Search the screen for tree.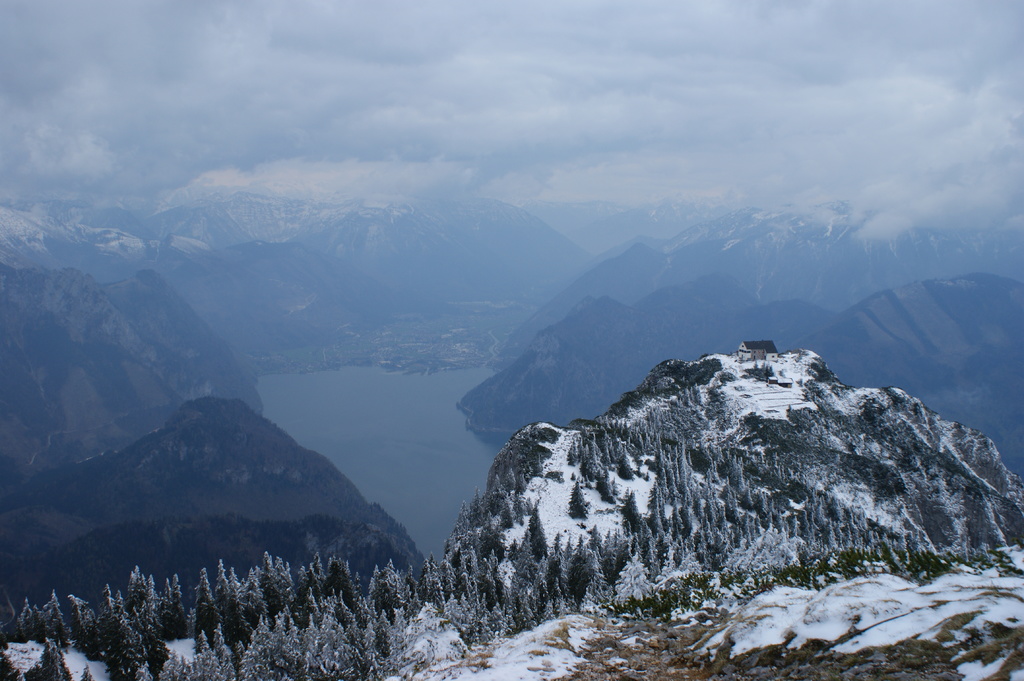
Found at bbox=(553, 527, 569, 558).
